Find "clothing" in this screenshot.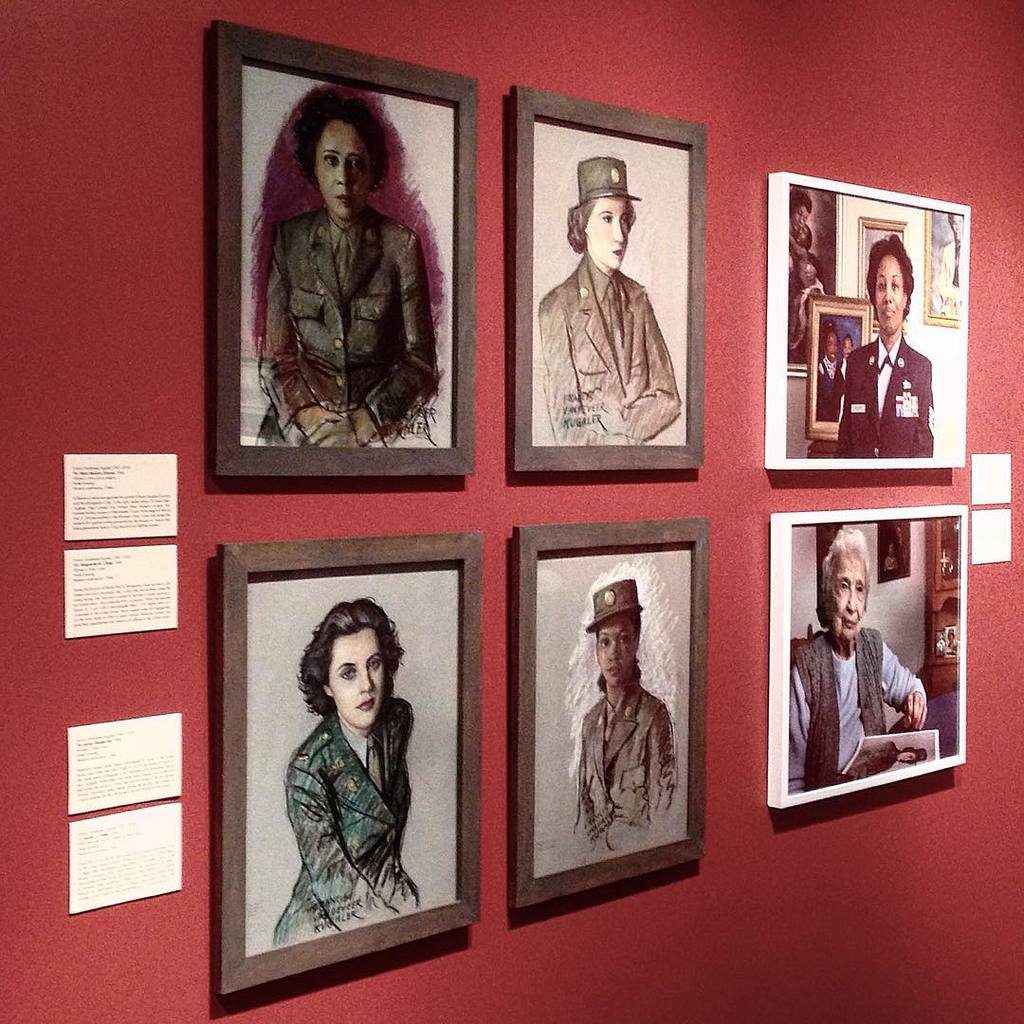
The bounding box for "clothing" is [x1=782, y1=627, x2=925, y2=795].
